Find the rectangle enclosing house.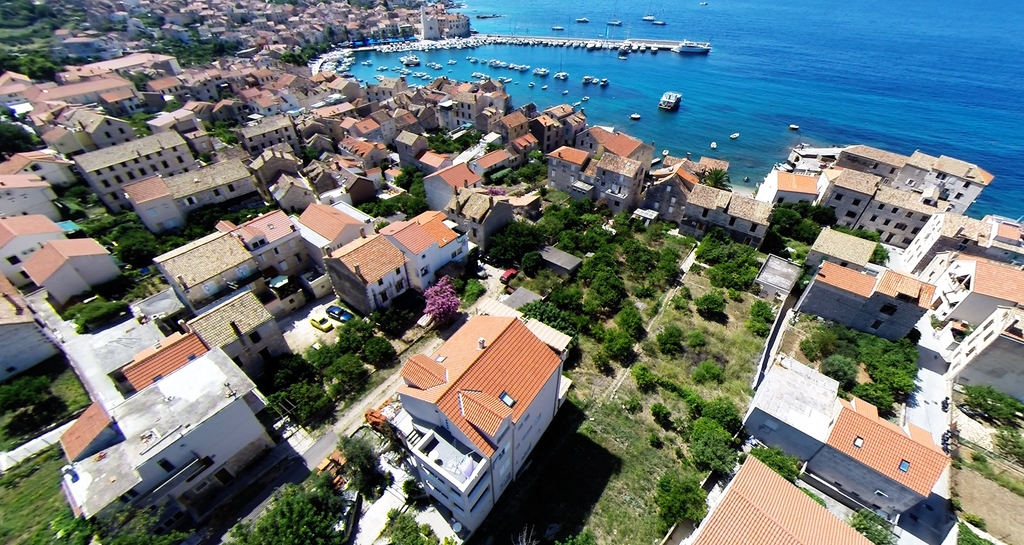
box(21, 237, 130, 310).
